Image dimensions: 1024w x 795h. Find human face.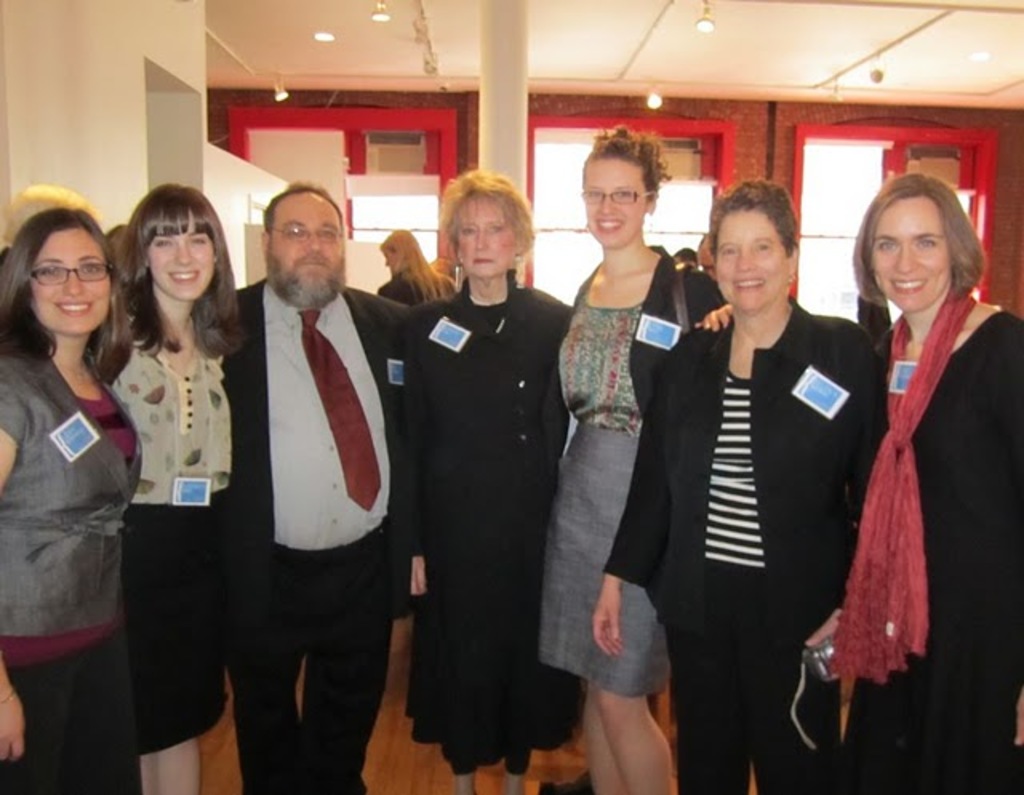
{"x1": 387, "y1": 253, "x2": 394, "y2": 272}.
